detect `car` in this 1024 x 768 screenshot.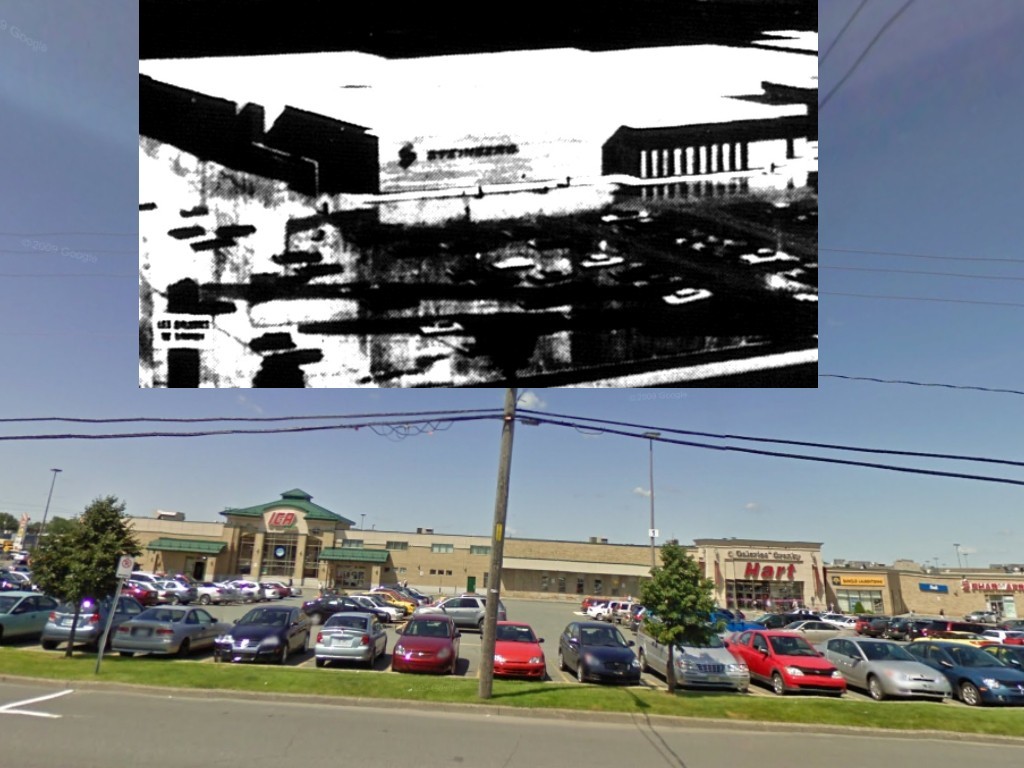
Detection: locate(207, 604, 318, 660).
